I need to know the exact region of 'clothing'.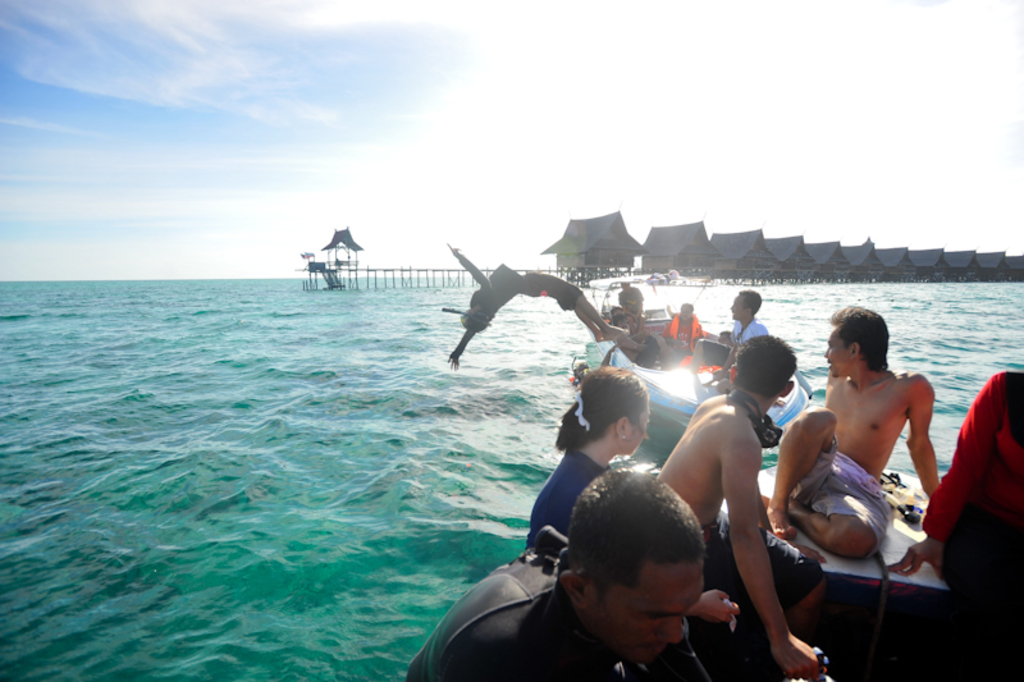
Region: bbox=[726, 319, 768, 354].
